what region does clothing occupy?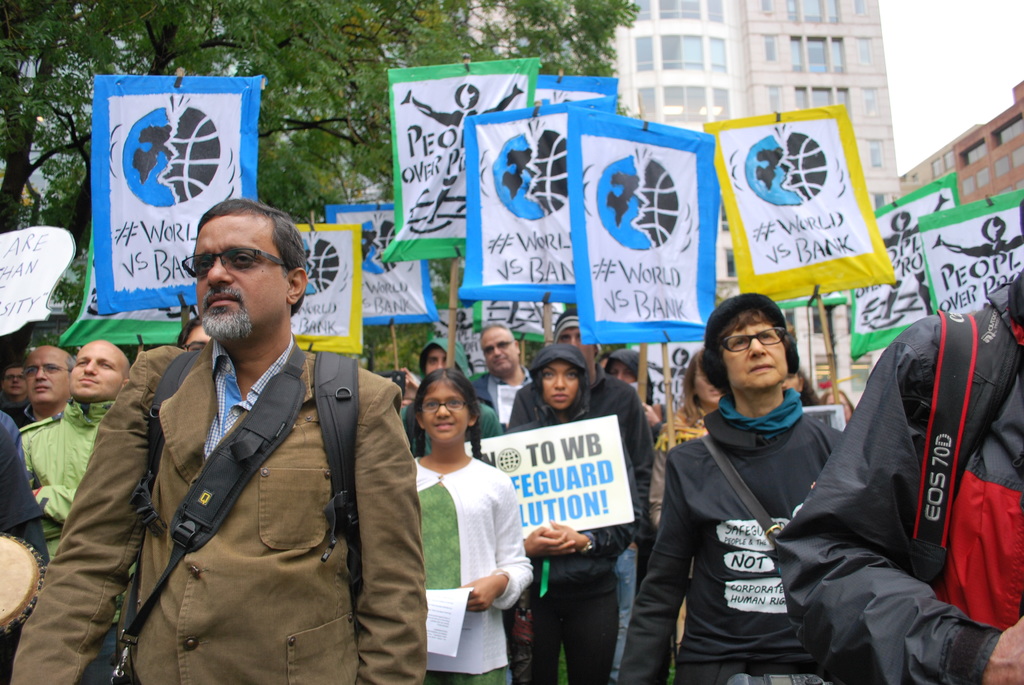
(472, 369, 527, 421).
